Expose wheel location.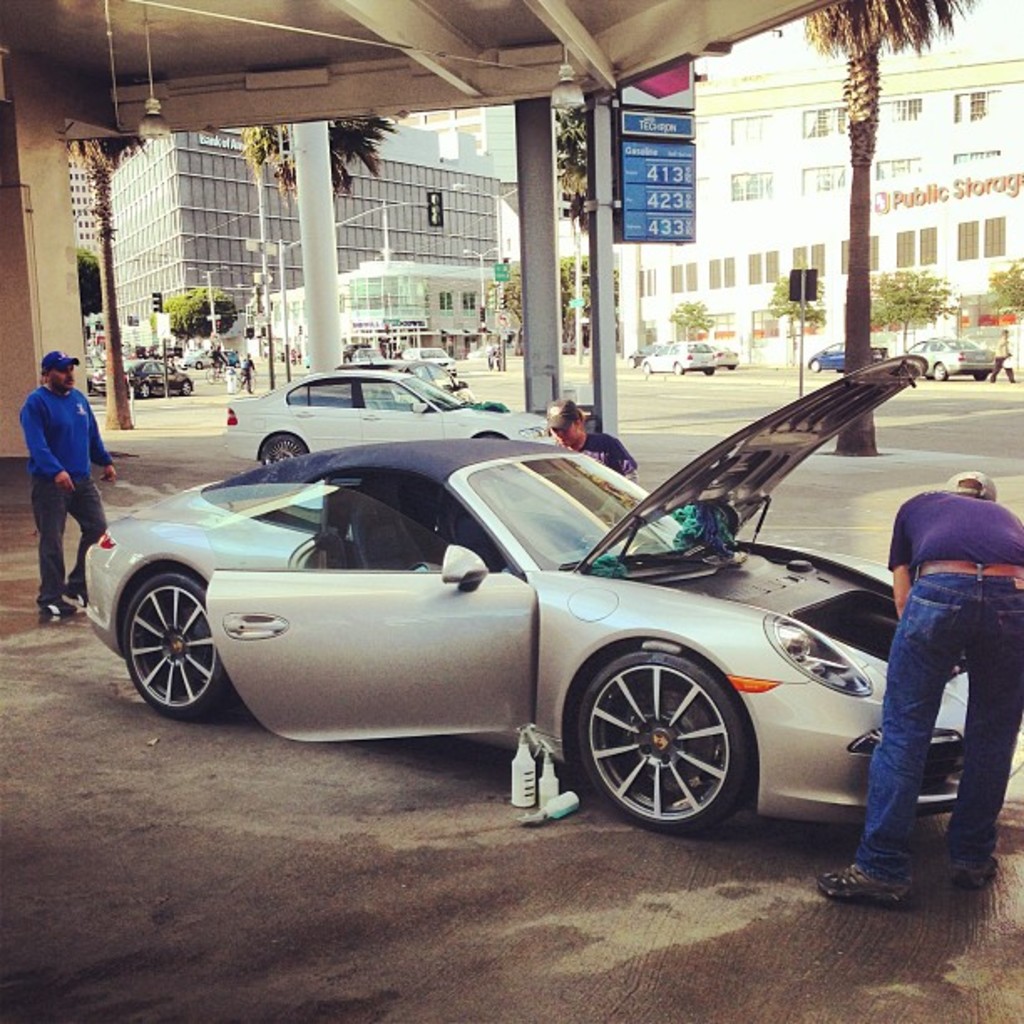
Exposed at Rect(181, 380, 194, 397).
